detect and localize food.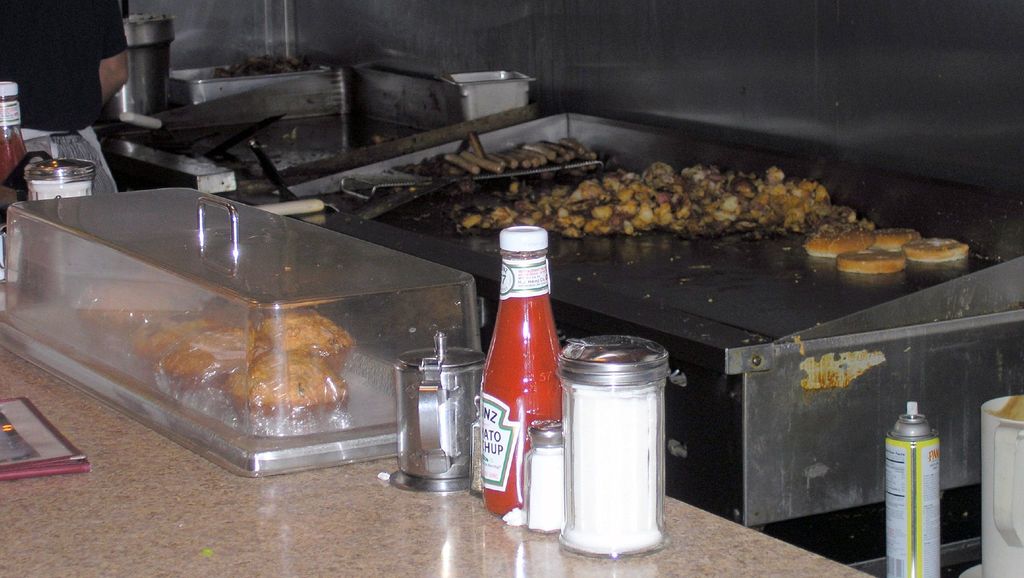
Localized at bbox=(417, 138, 595, 179).
